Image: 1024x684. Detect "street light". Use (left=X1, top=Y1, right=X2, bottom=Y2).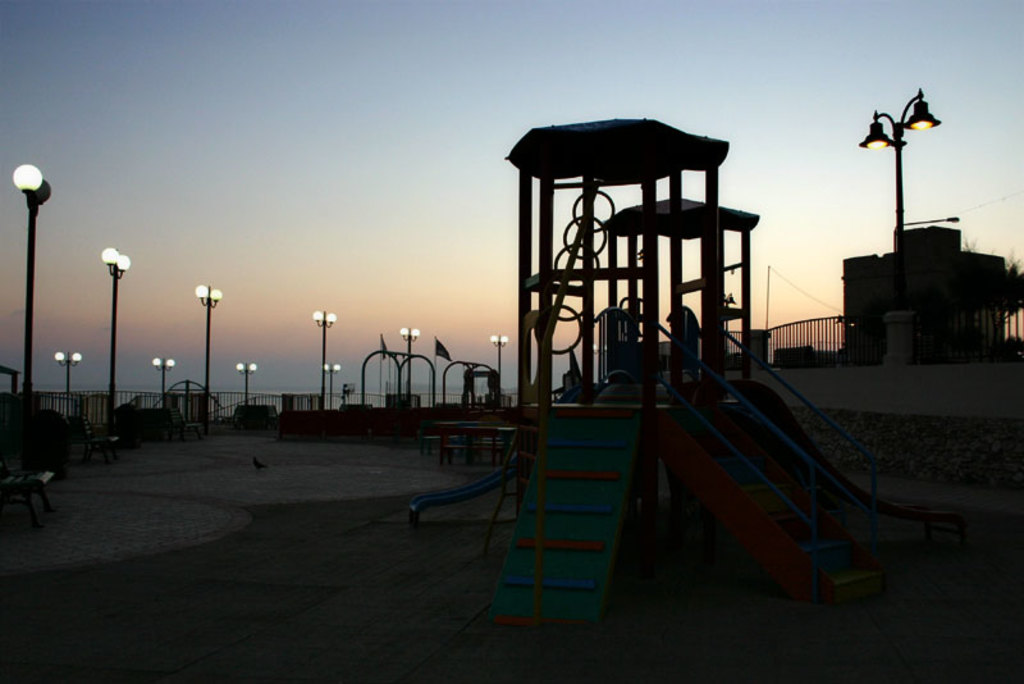
(left=154, top=357, right=177, bottom=405).
